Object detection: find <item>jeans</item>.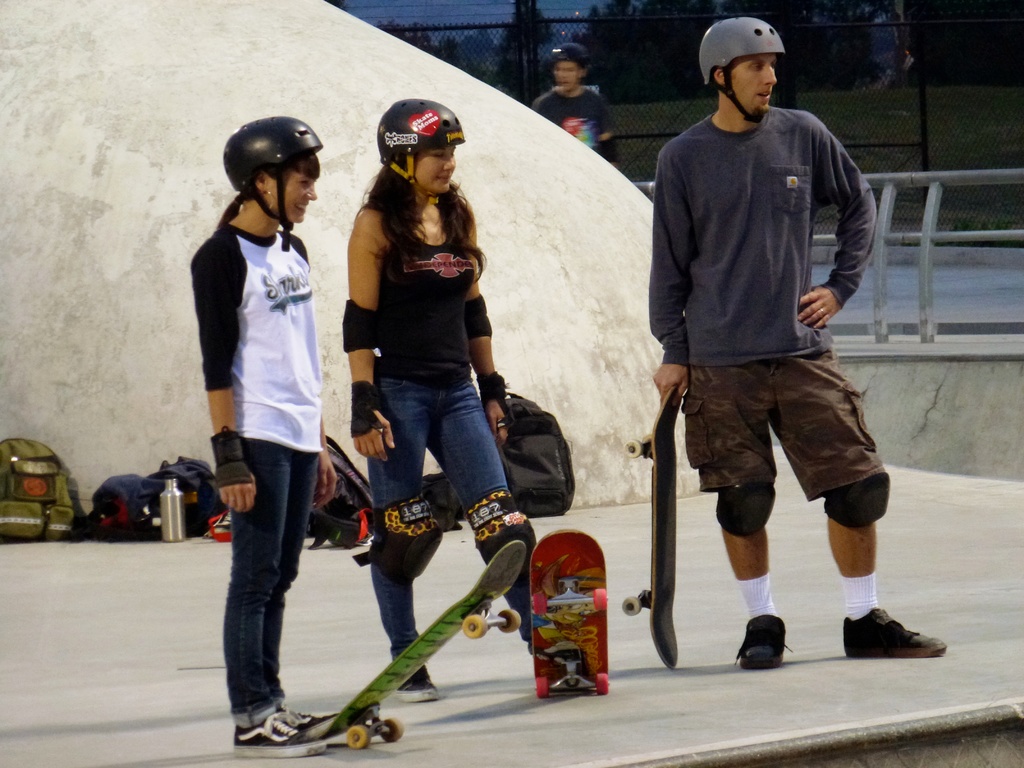
x1=223 y1=449 x2=327 y2=719.
